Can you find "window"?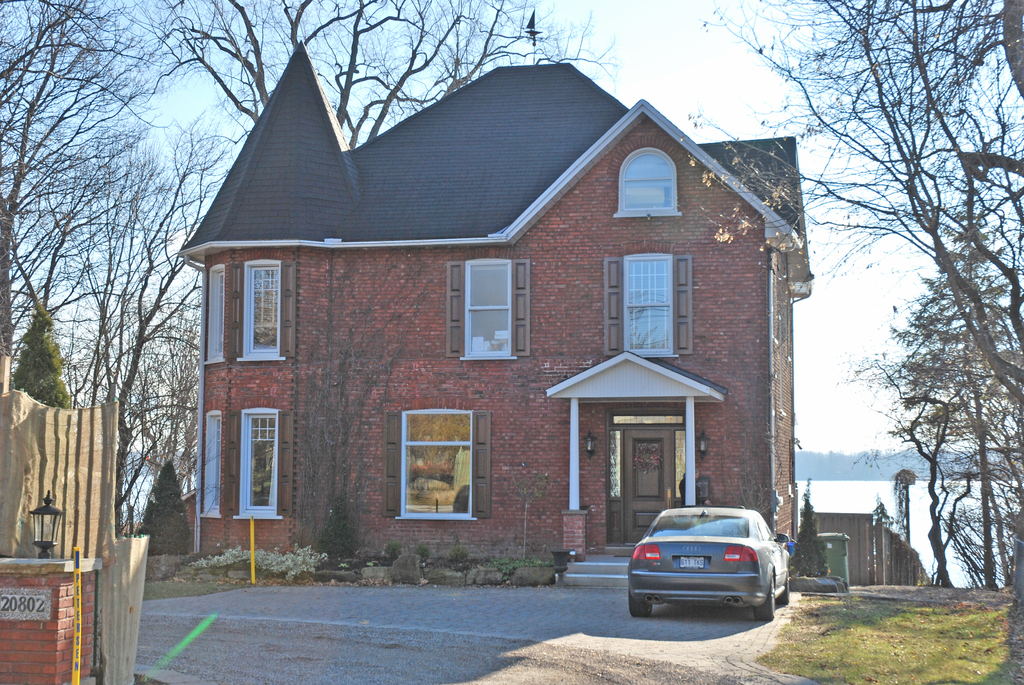
Yes, bounding box: Rect(454, 264, 528, 355).
